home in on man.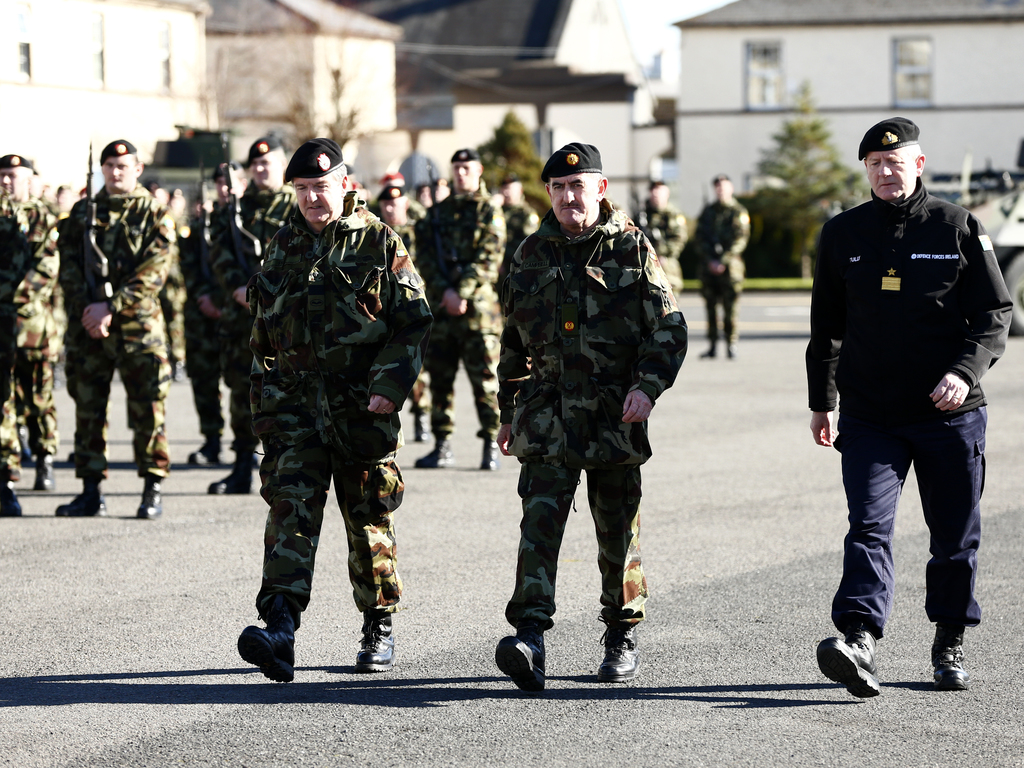
Homed in at x1=235, y1=136, x2=435, y2=688.
